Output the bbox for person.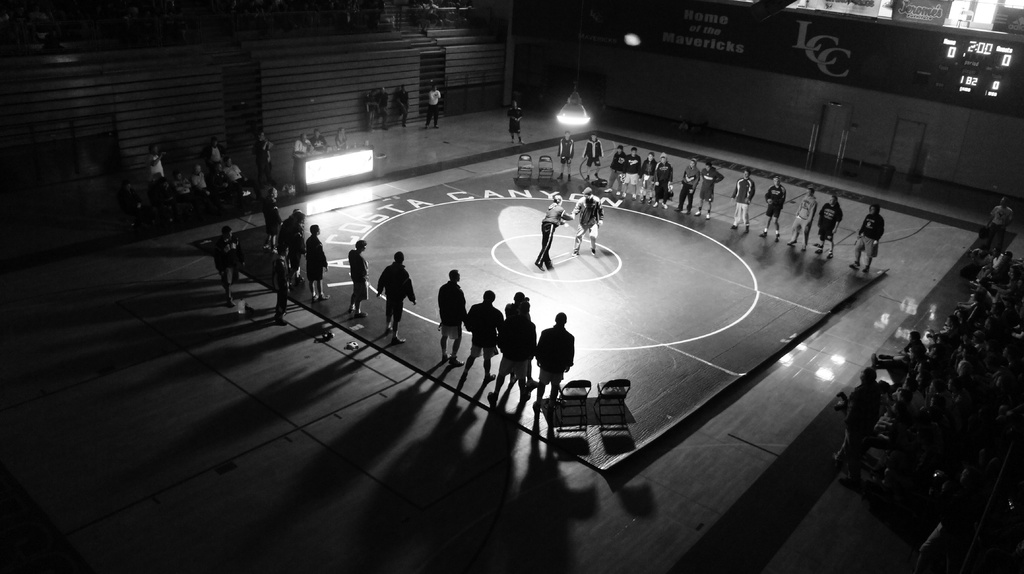
<region>986, 197, 1018, 255</region>.
